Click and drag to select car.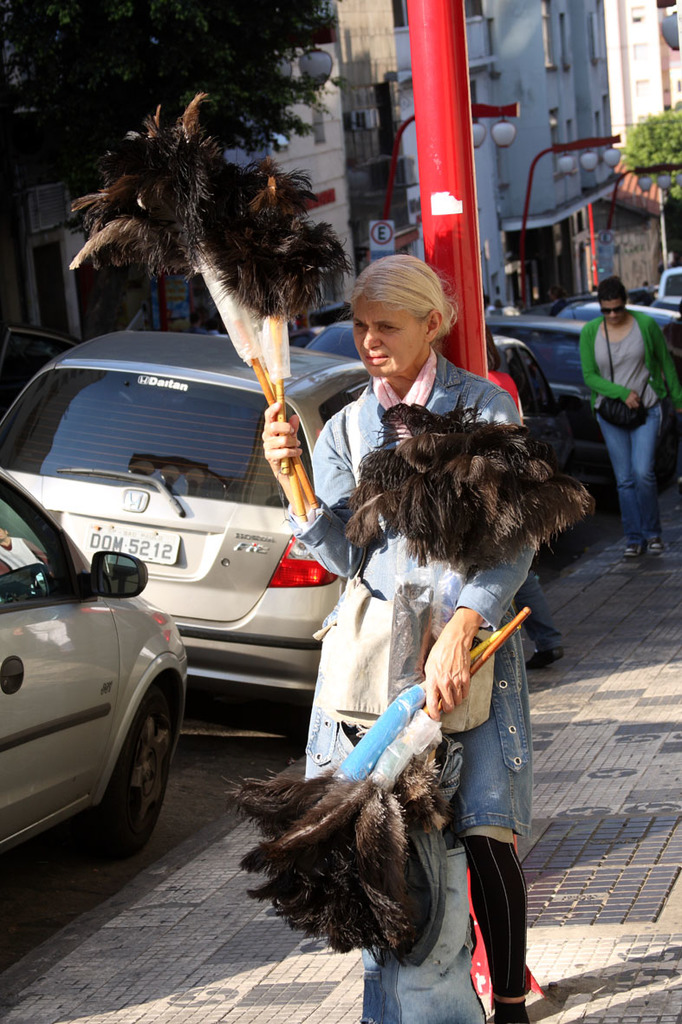
Selection: box(0, 452, 193, 903).
